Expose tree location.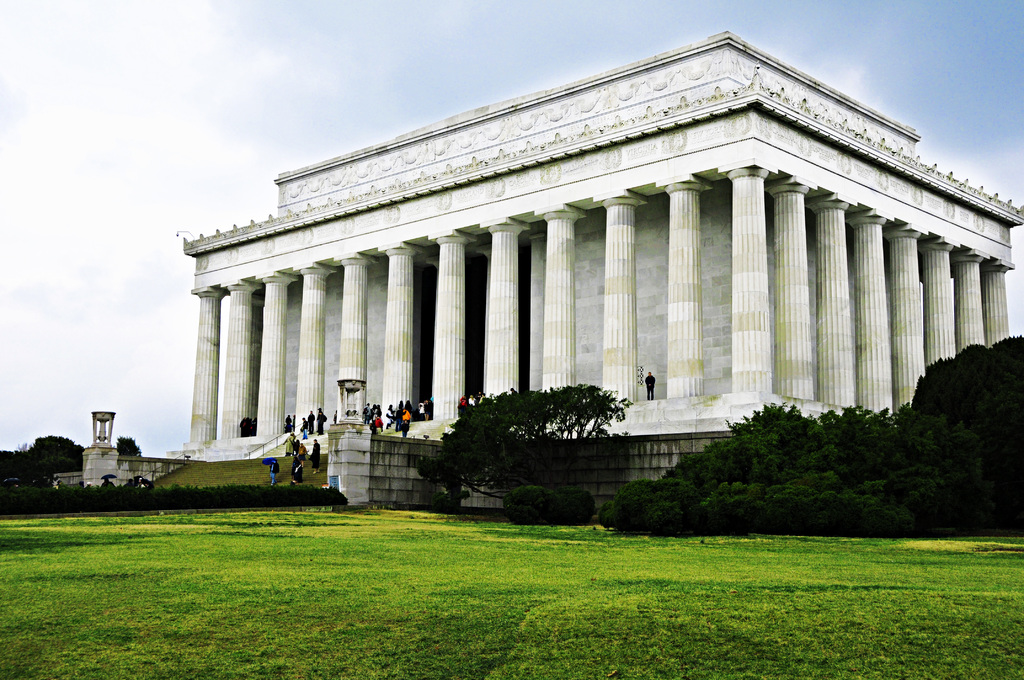
Exposed at <box>115,435,140,457</box>.
